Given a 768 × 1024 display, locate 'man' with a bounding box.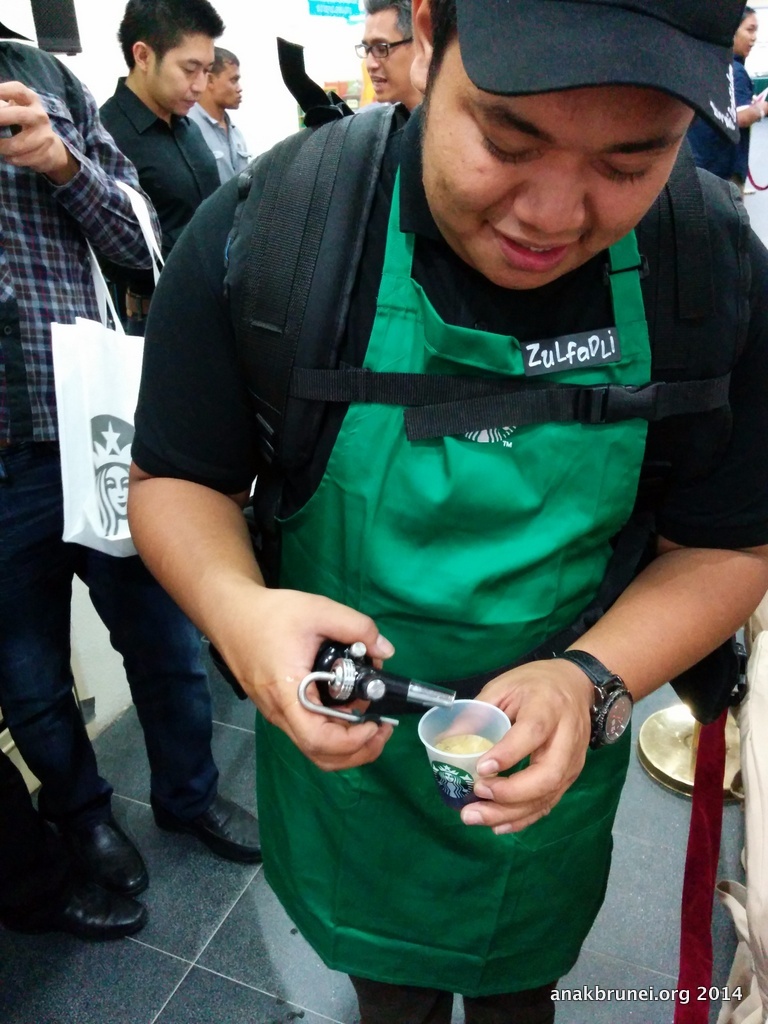
Located: crop(0, 20, 266, 935).
